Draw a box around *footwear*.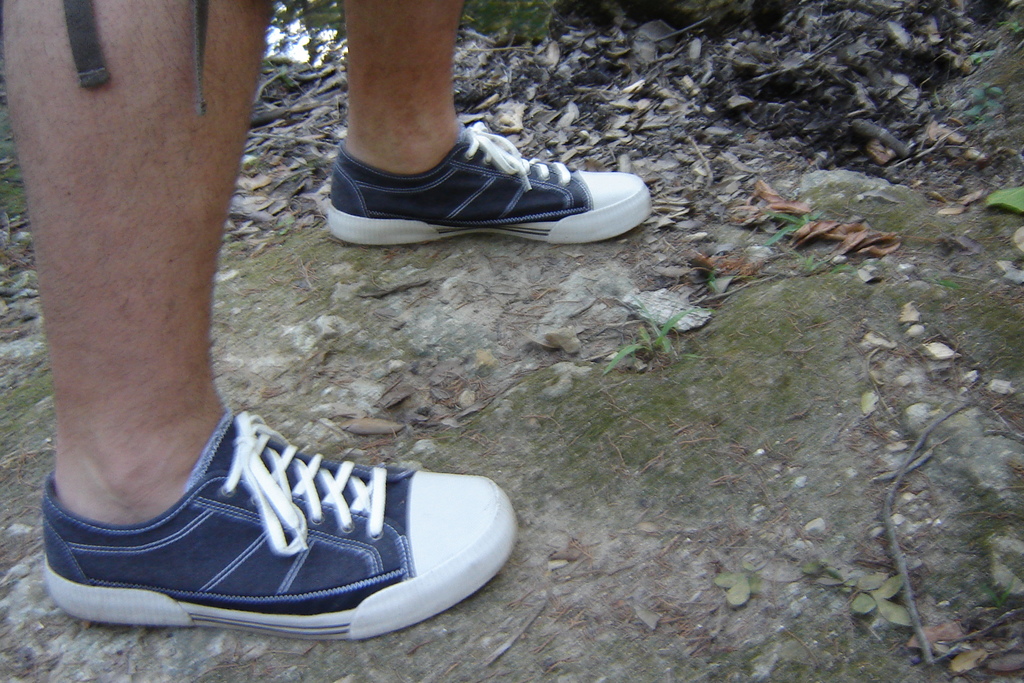
28, 407, 511, 650.
